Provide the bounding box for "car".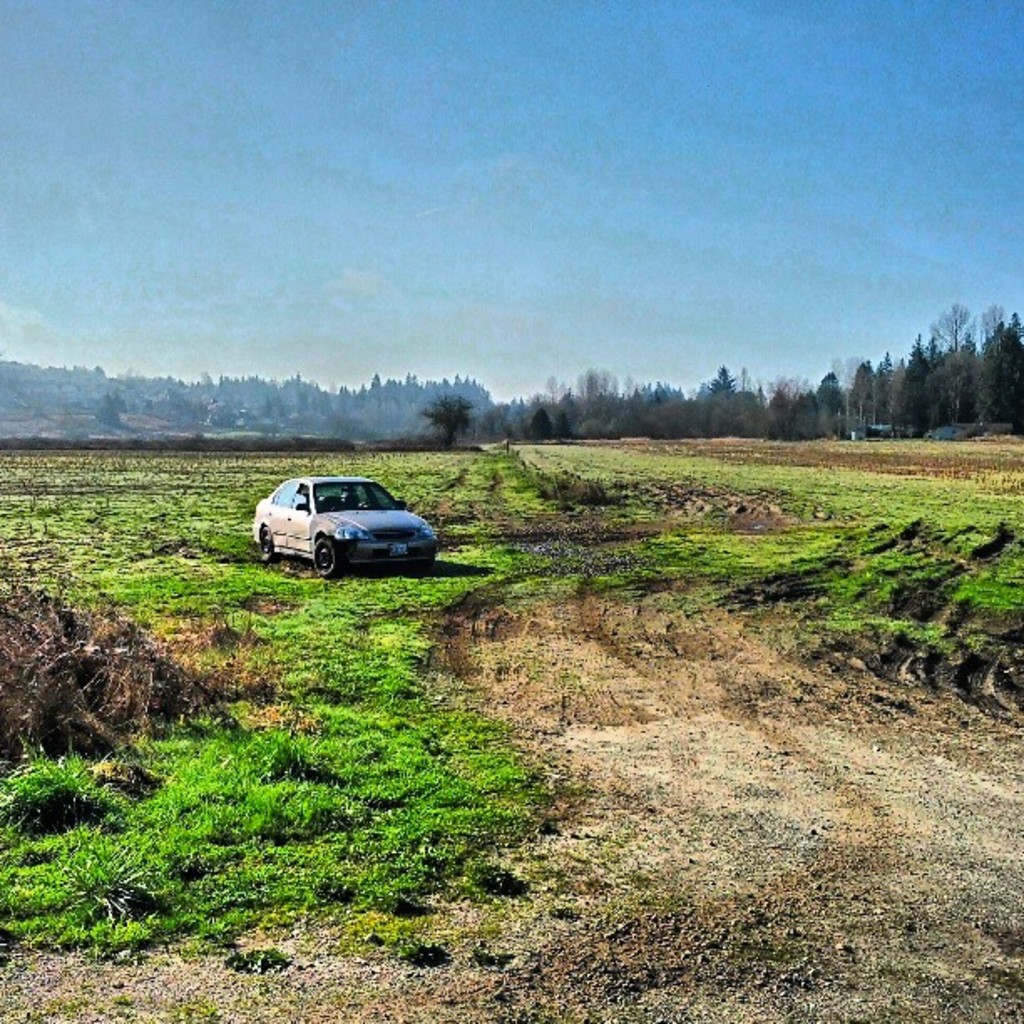
pyautogui.locateOnScreen(258, 468, 438, 582).
